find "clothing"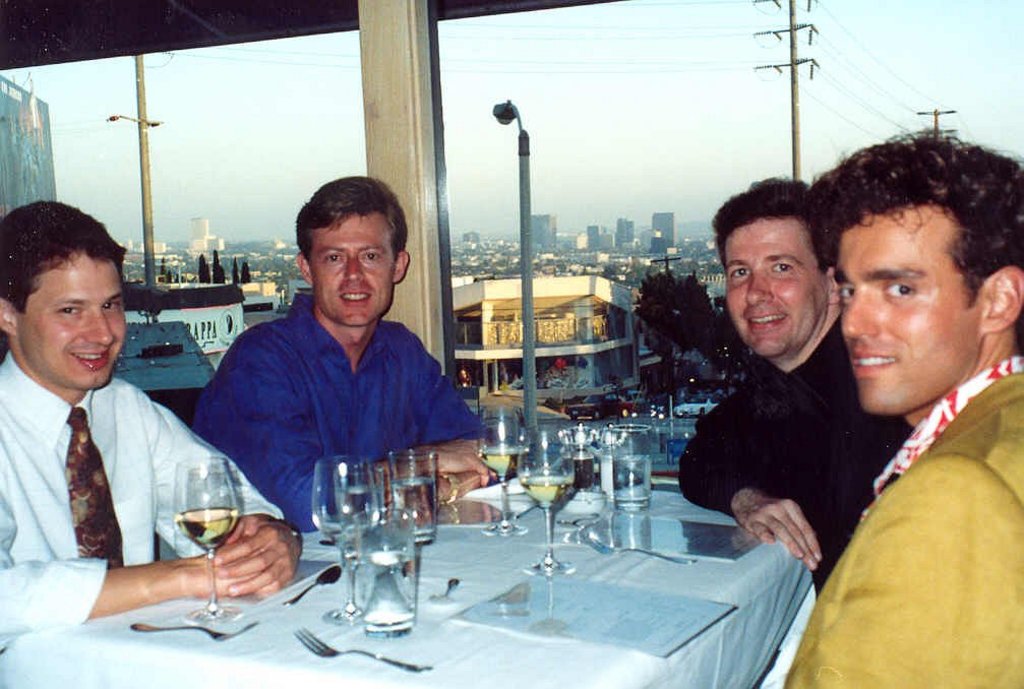
detection(785, 354, 1023, 688)
